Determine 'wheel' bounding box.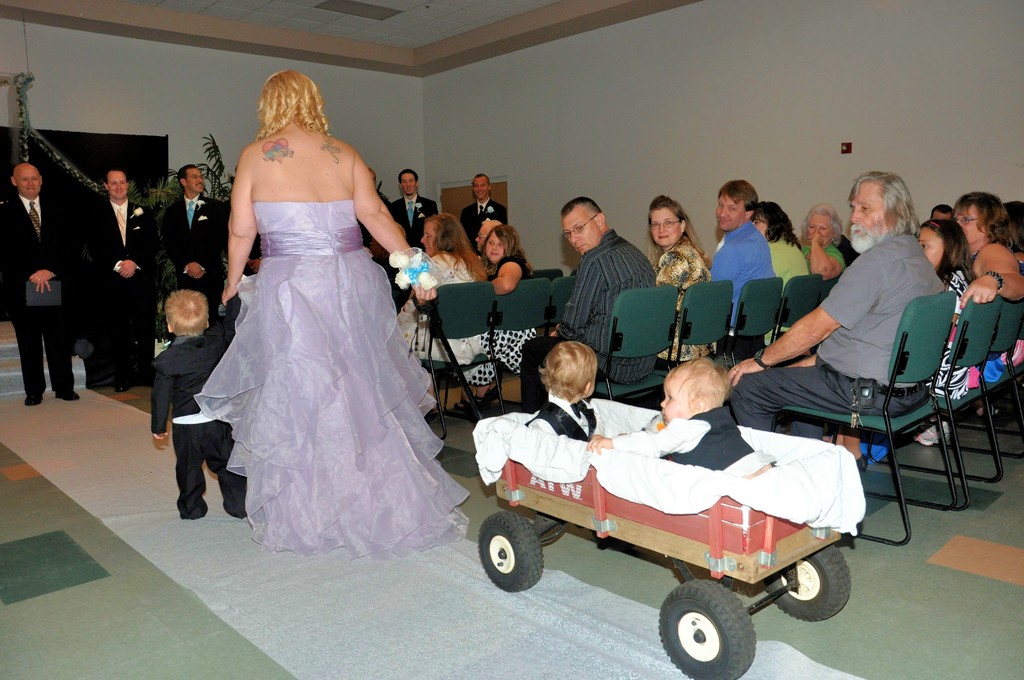
Determined: 475:513:545:595.
